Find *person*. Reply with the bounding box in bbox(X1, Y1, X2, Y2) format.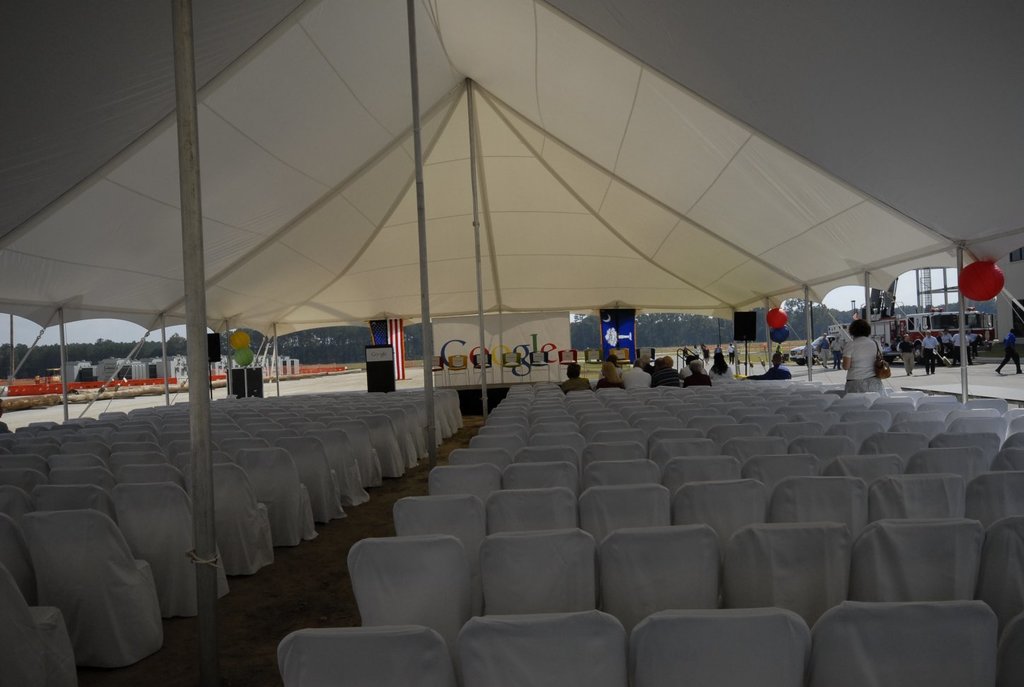
bbox(827, 334, 846, 366).
